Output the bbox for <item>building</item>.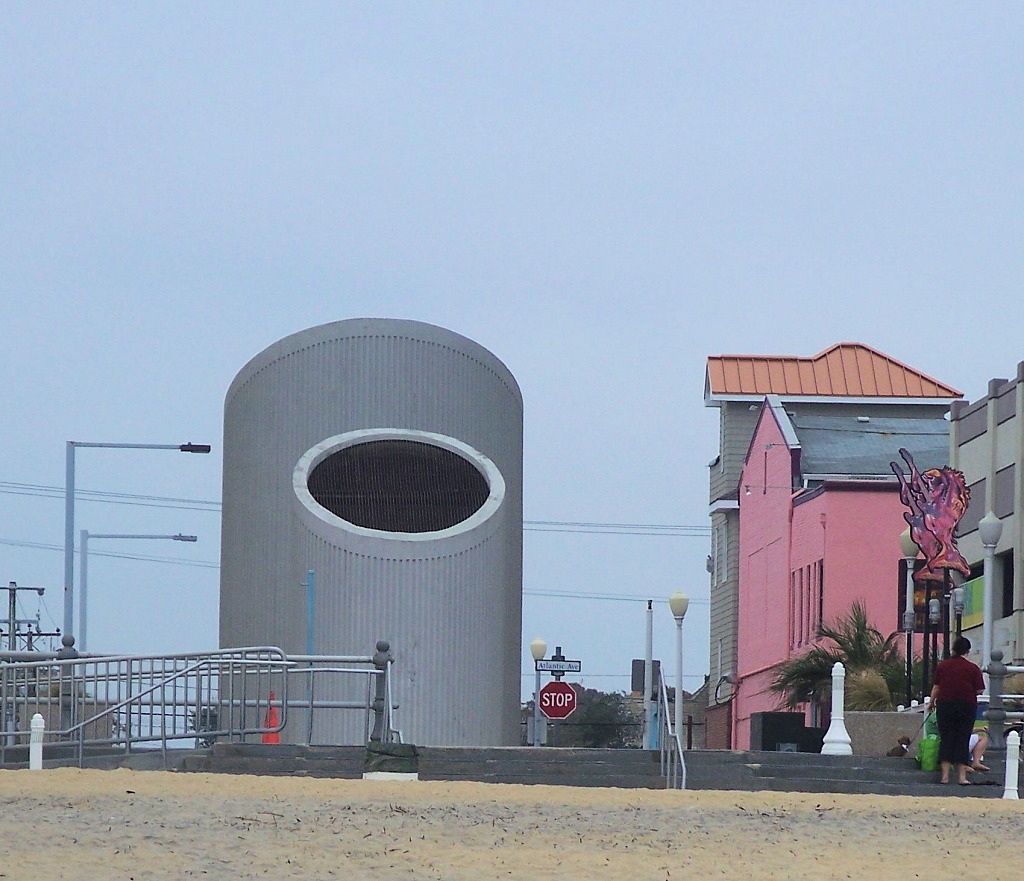
948 355 1023 751.
